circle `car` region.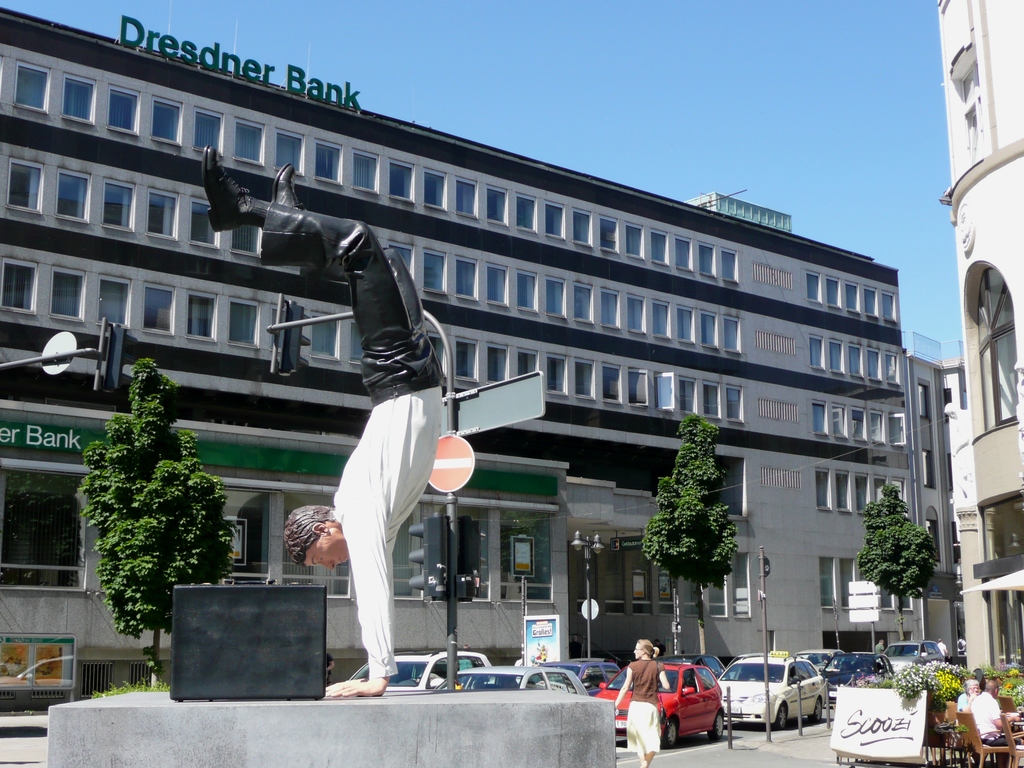
Region: locate(441, 667, 590, 695).
